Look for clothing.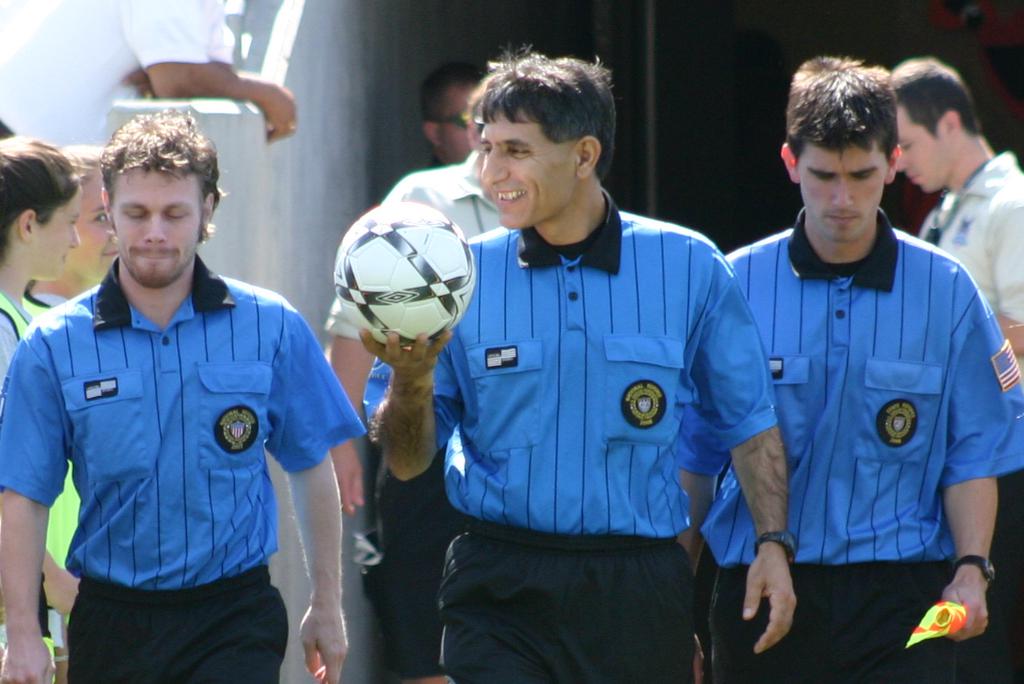
Found: (x1=27, y1=224, x2=362, y2=661).
